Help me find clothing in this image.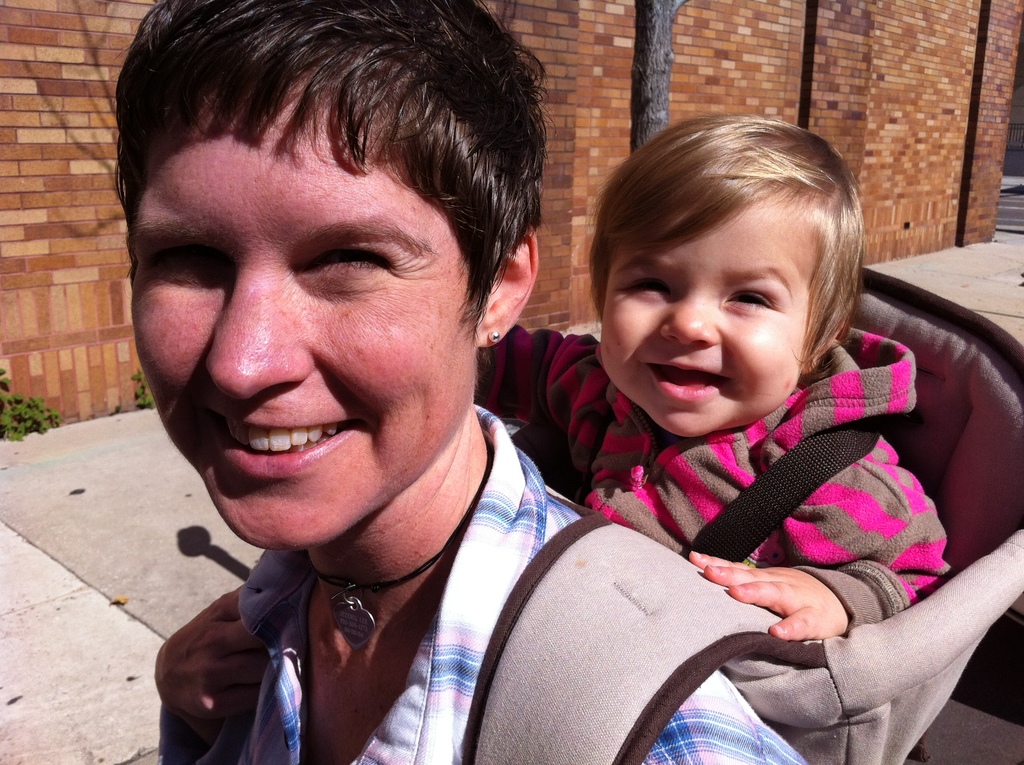
Found it: [138,412,726,758].
